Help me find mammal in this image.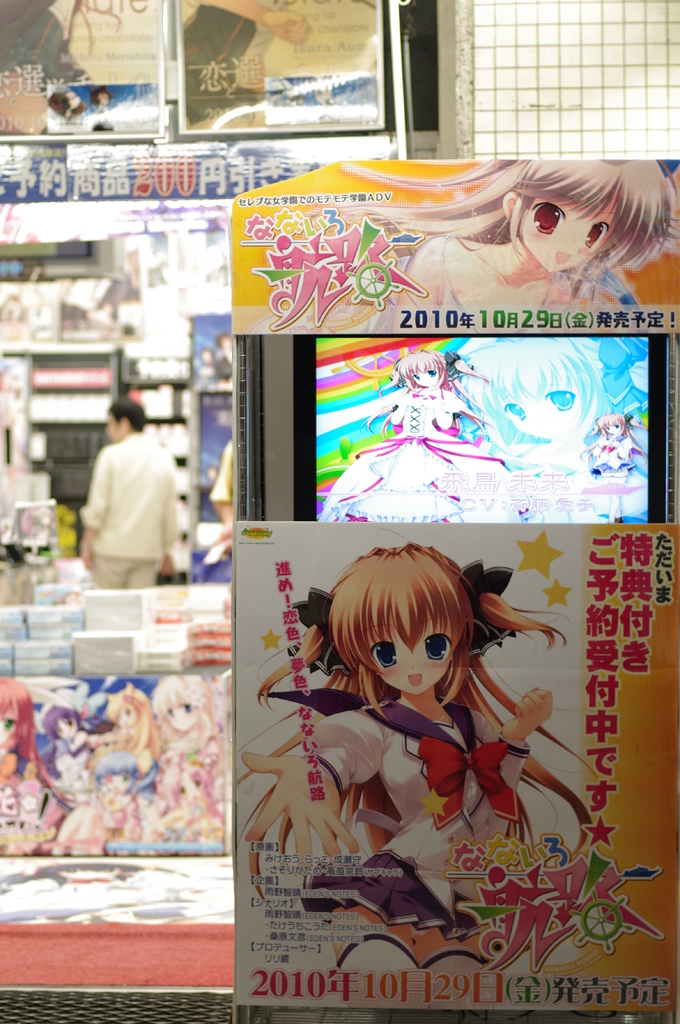
Found it: 210 435 239 557.
